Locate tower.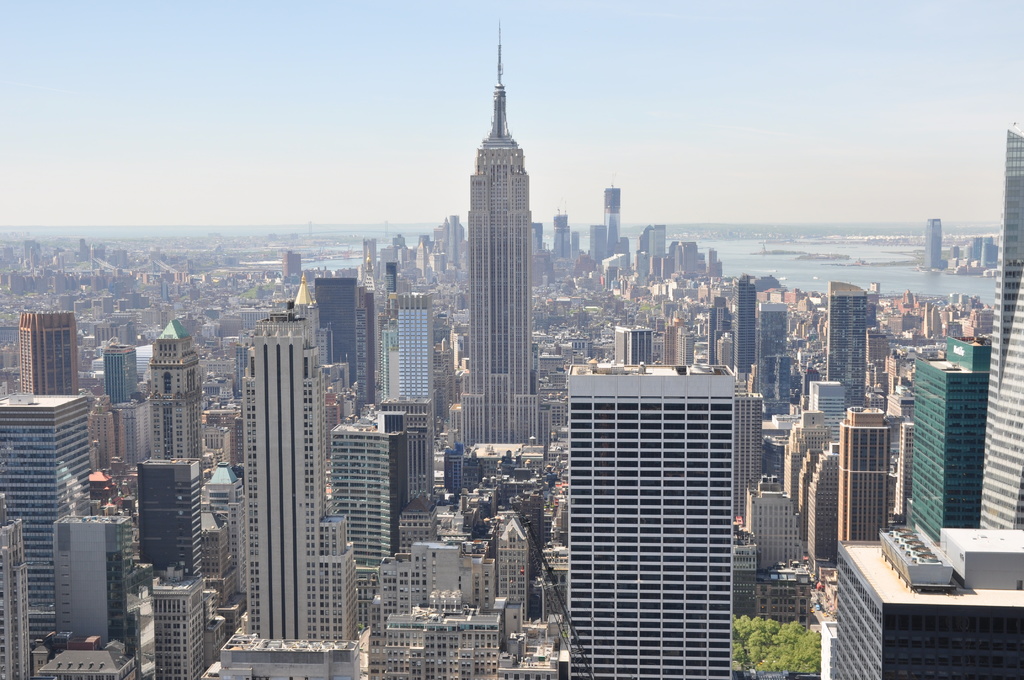
Bounding box: [738,360,762,529].
